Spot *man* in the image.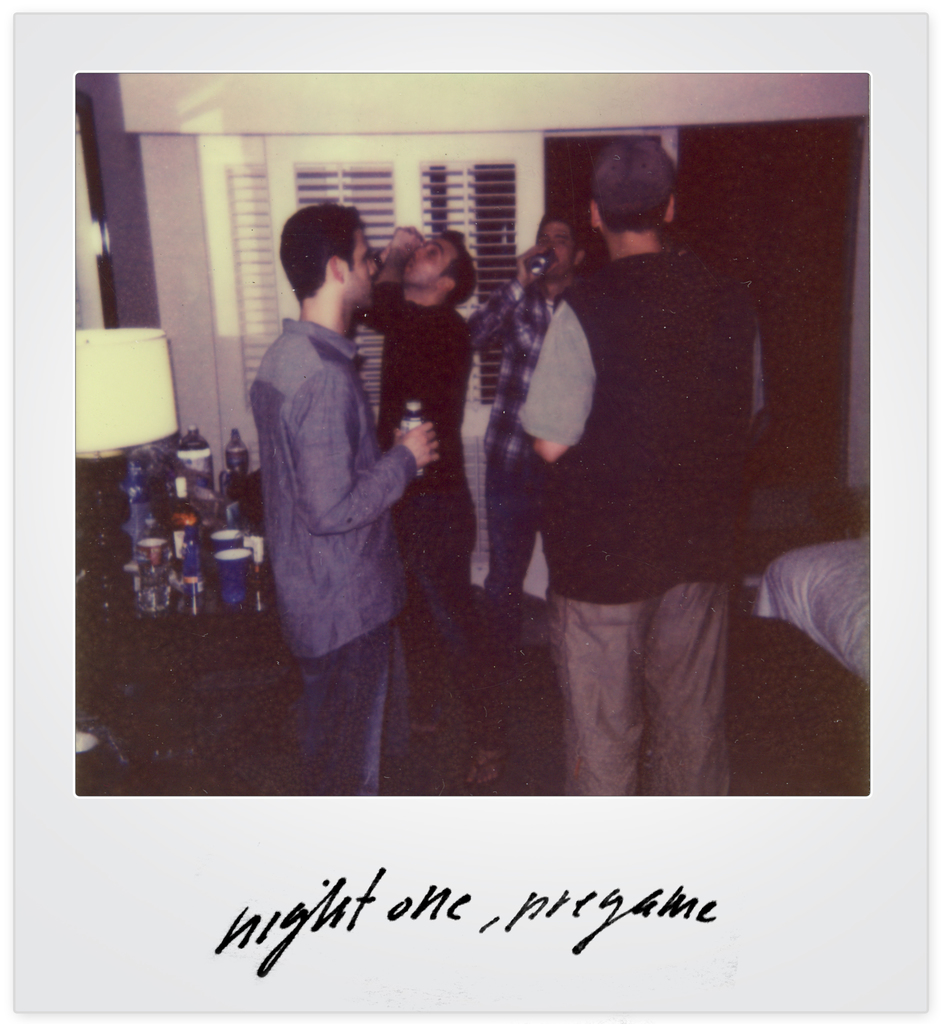
*man* found at 250,199,437,790.
